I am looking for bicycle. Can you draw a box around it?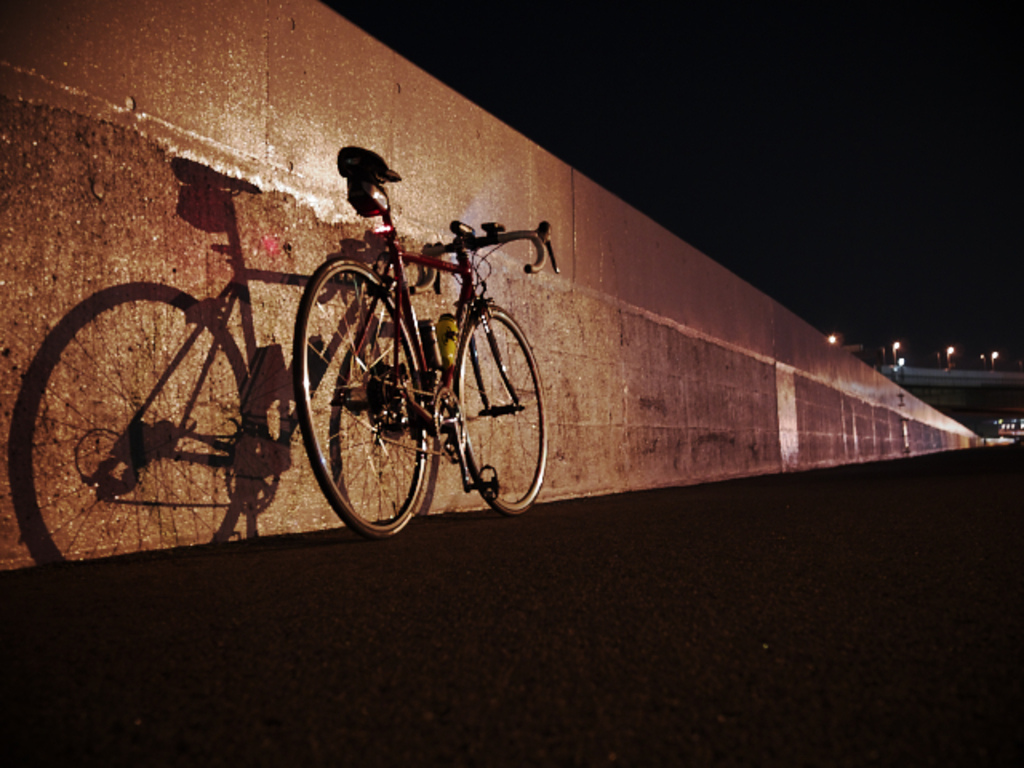
Sure, the bounding box is bbox(283, 189, 541, 534).
